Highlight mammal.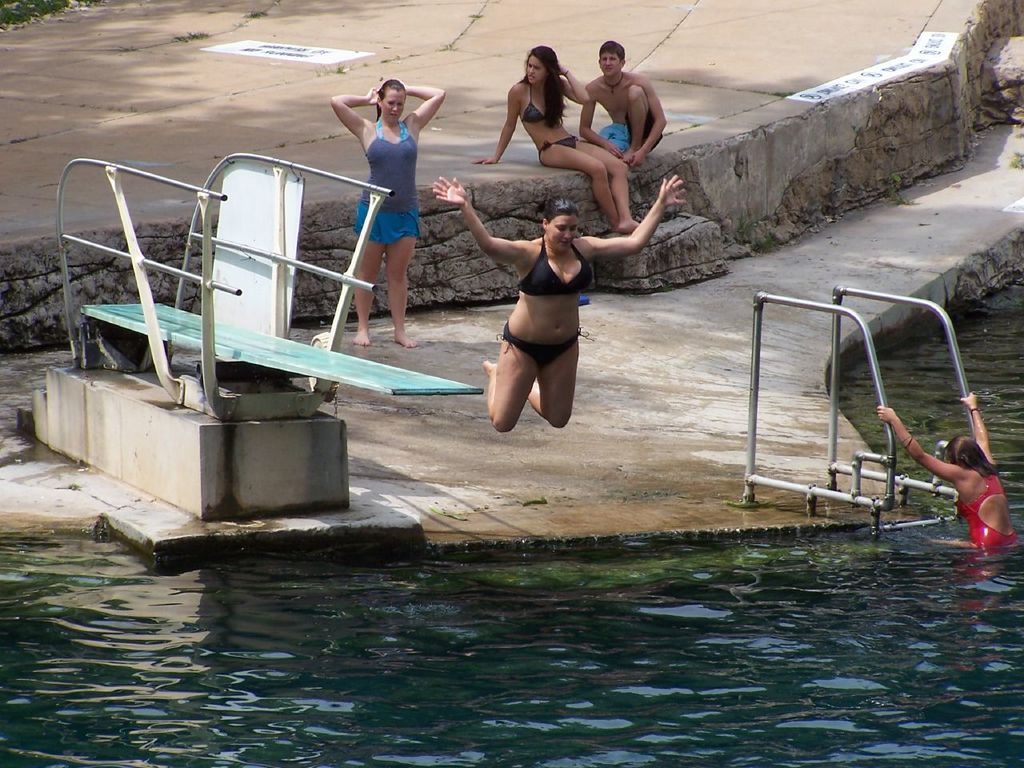
Highlighted region: rect(430, 170, 688, 434).
